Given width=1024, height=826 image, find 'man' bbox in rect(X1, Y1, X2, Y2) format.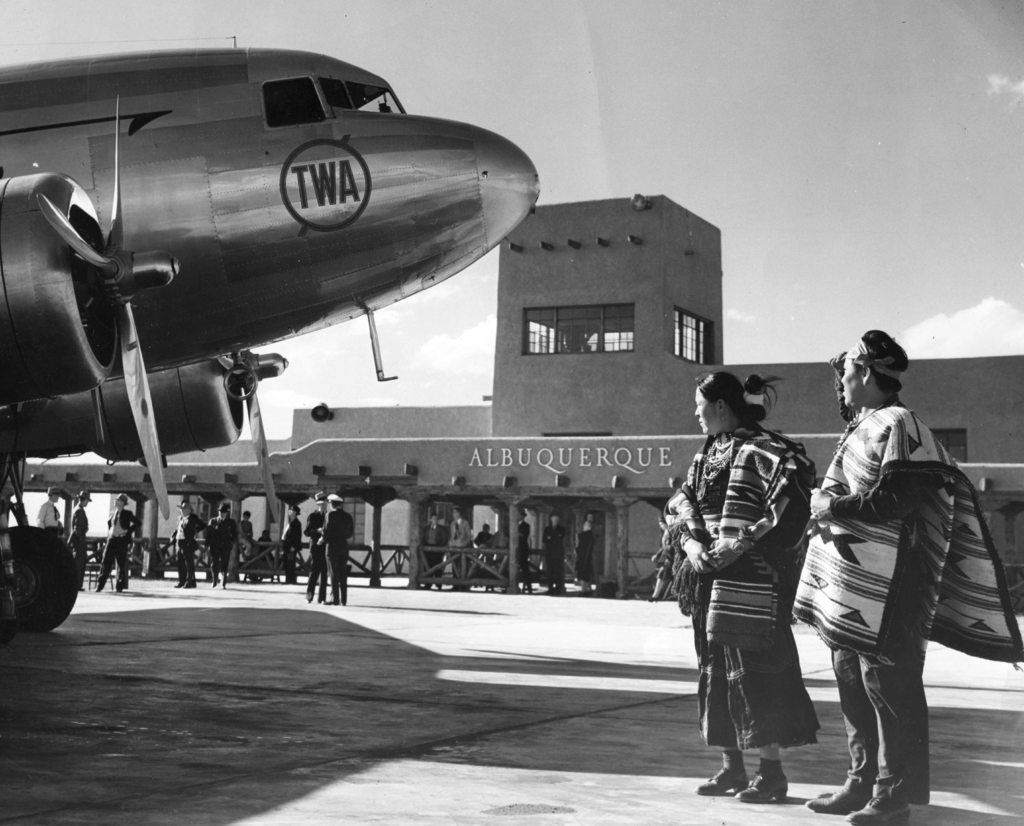
rect(277, 506, 304, 586).
